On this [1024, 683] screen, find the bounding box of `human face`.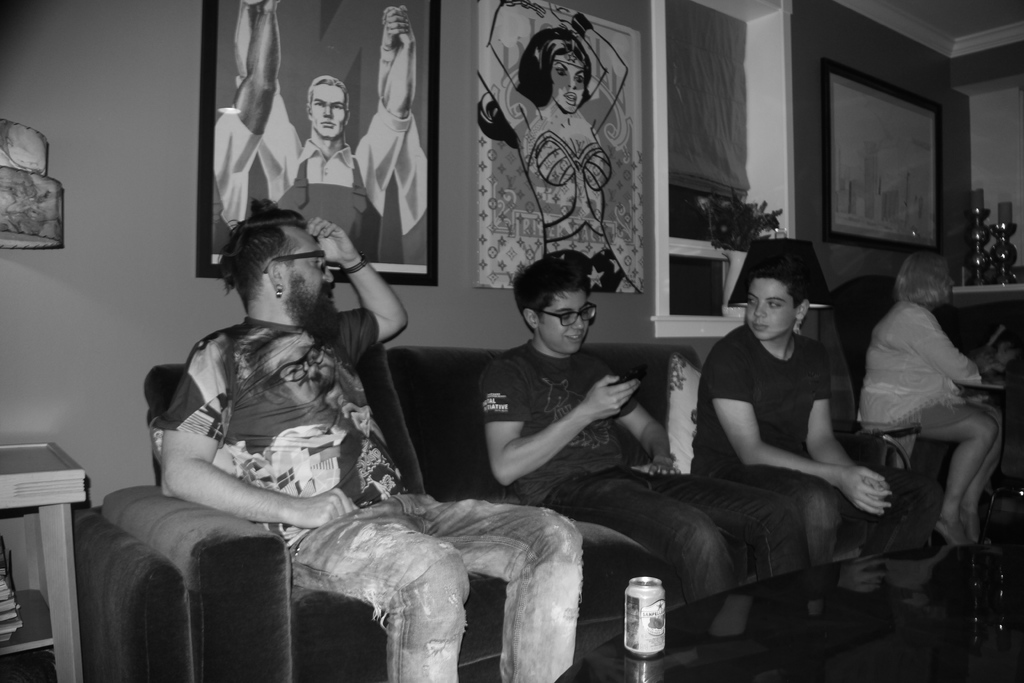
Bounding box: [548, 49, 591, 115].
